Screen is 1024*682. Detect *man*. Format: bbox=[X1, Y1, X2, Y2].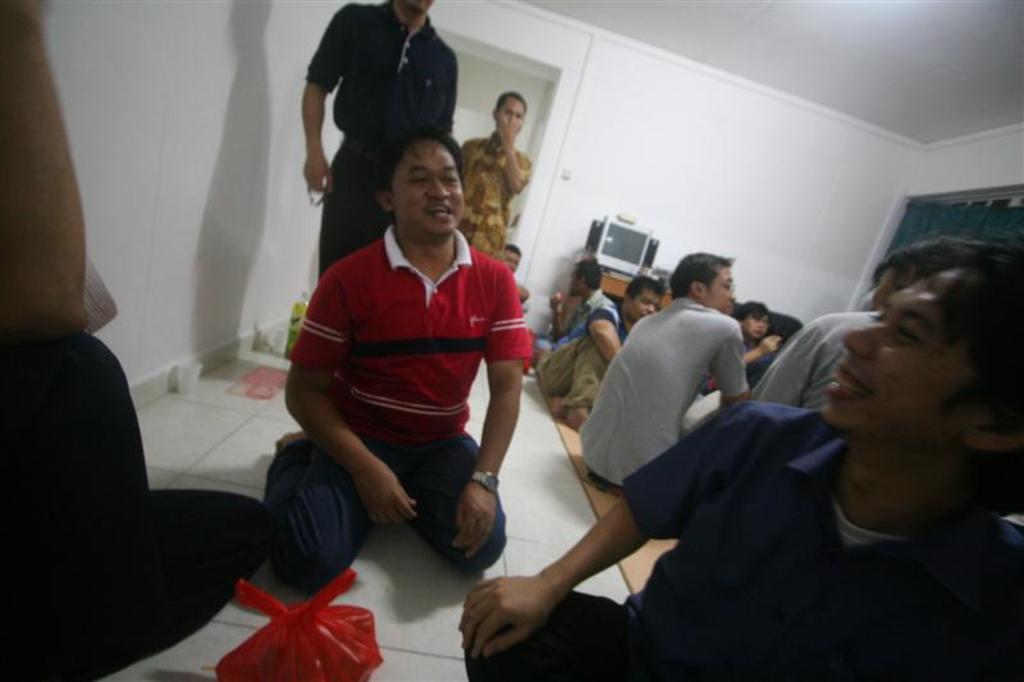
bbox=[262, 114, 539, 591].
